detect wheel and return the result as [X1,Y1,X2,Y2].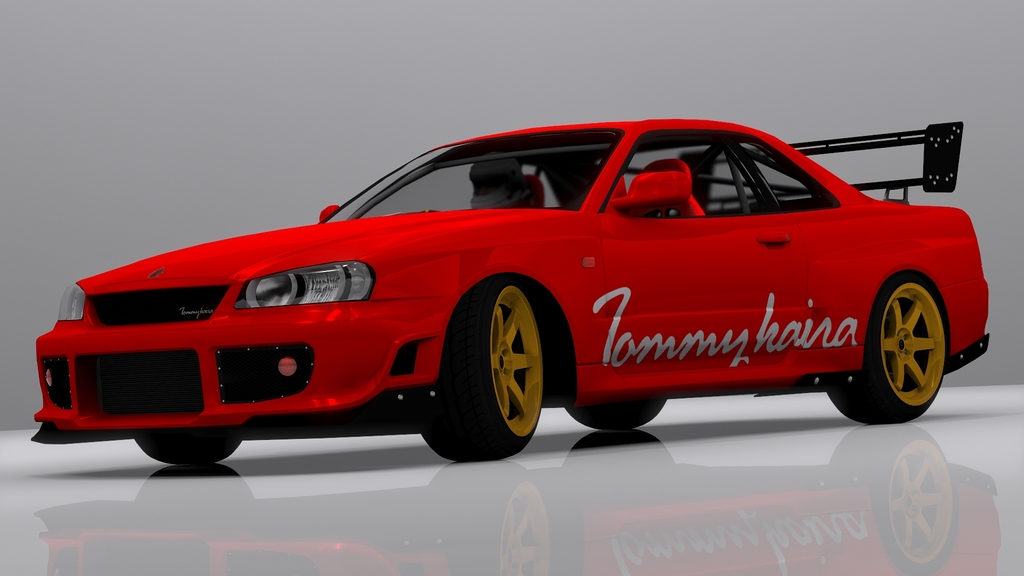
[566,382,666,432].
